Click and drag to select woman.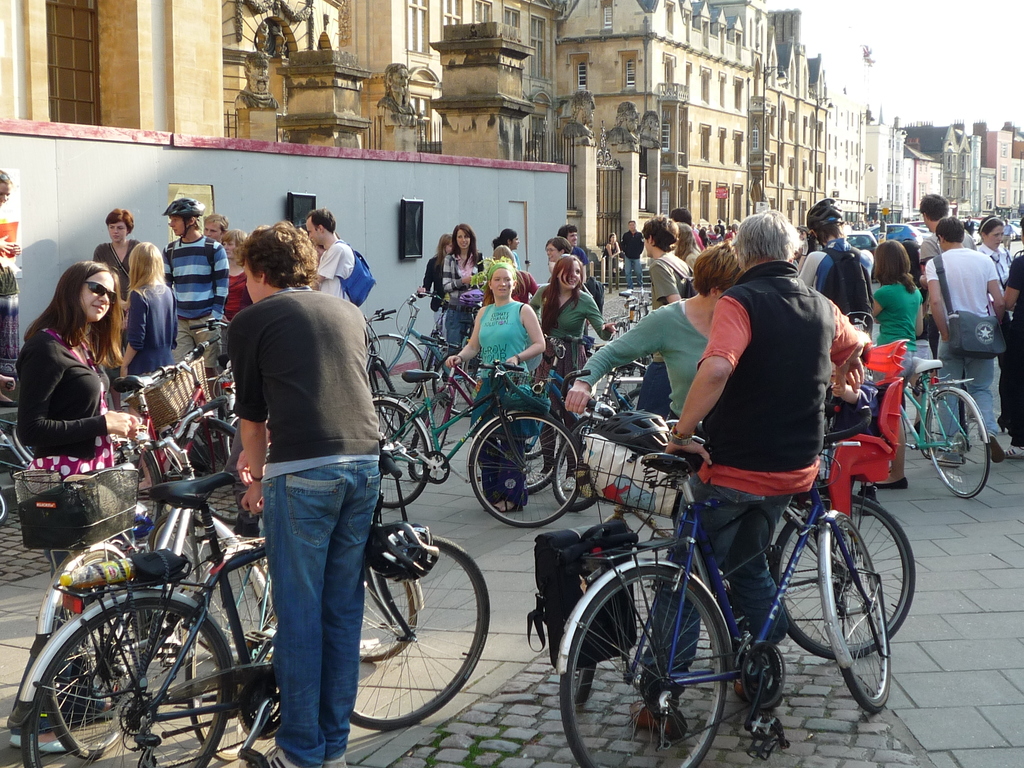
Selection: bbox(117, 239, 181, 493).
